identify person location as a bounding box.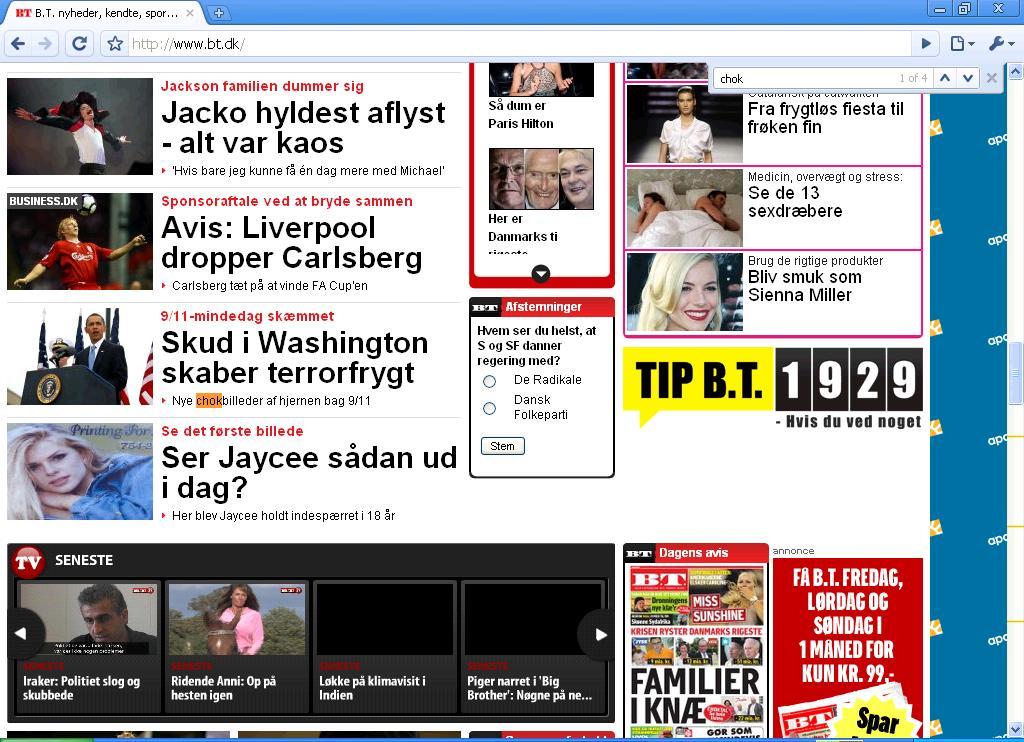
rect(557, 144, 594, 208).
